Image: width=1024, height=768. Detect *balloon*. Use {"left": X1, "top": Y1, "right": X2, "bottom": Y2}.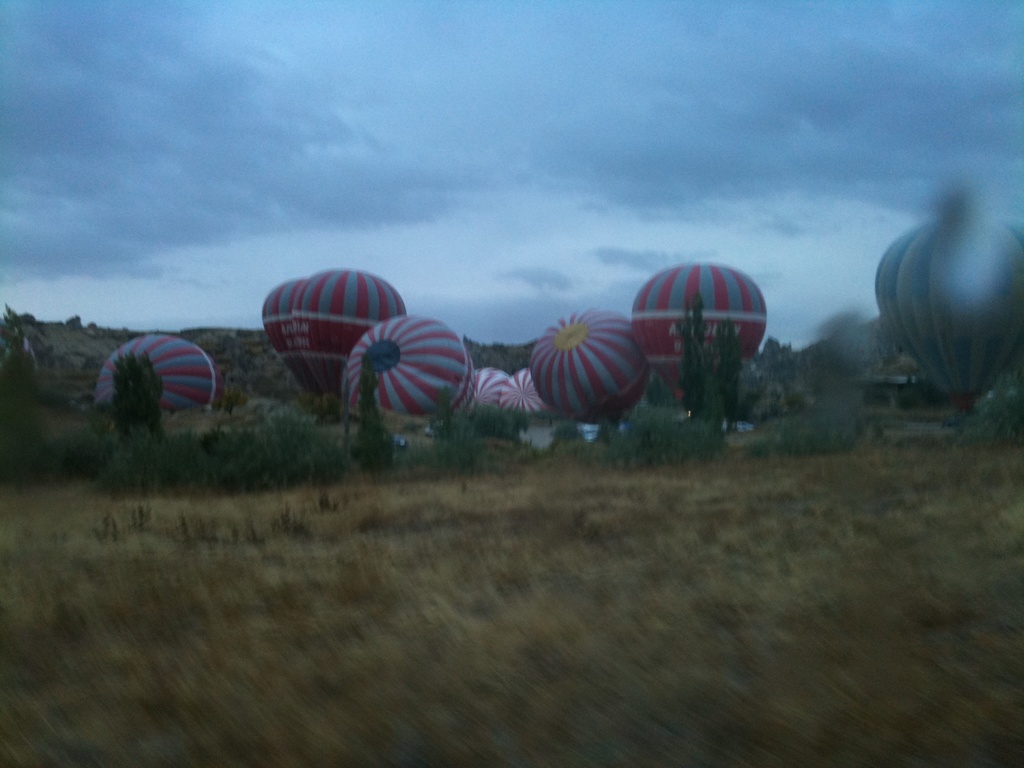
{"left": 531, "top": 312, "right": 648, "bottom": 425}.
